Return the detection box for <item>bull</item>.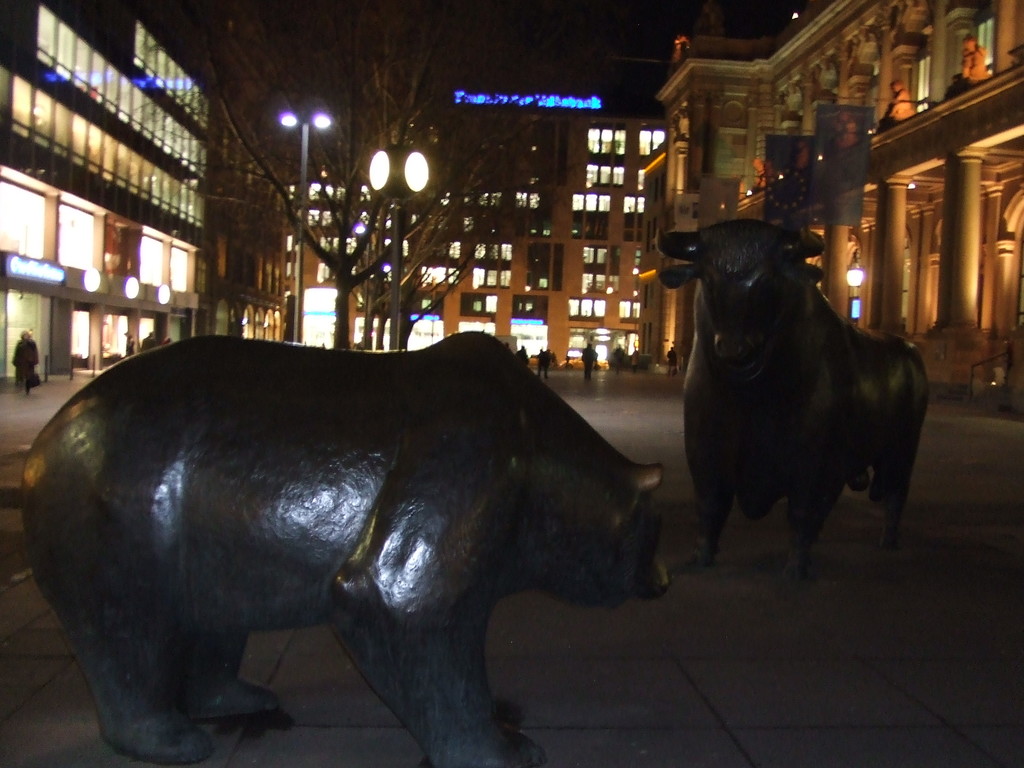
<box>657,214,940,593</box>.
